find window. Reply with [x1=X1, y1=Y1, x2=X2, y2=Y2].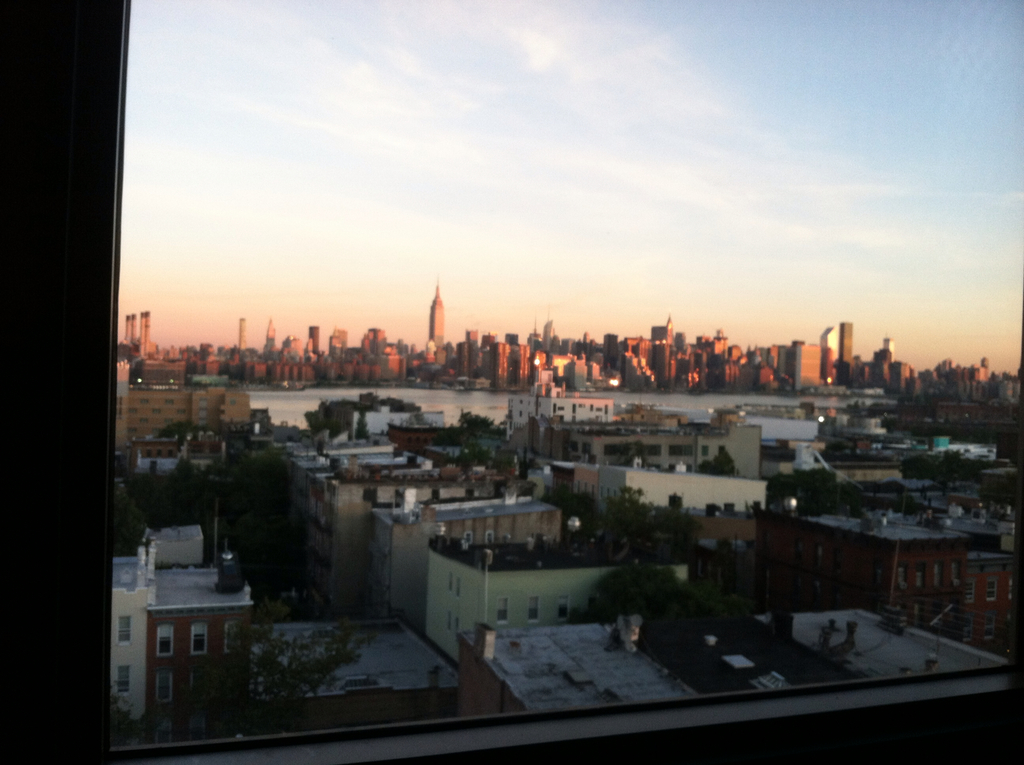
[x1=559, y1=595, x2=571, y2=619].
